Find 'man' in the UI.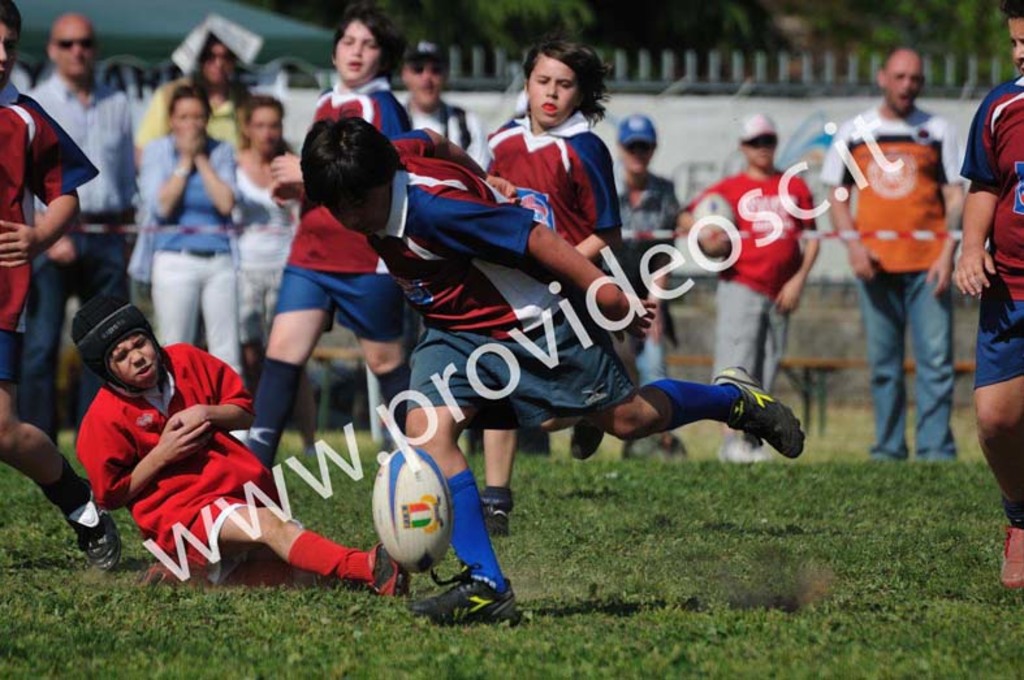
UI element at 289,118,811,629.
